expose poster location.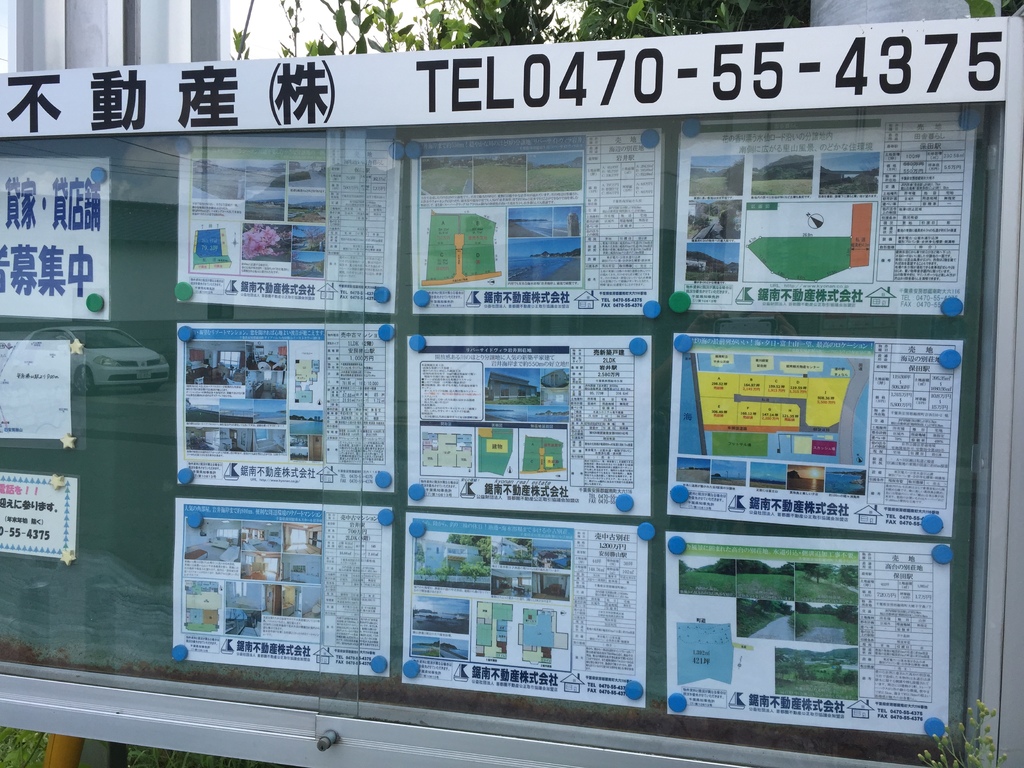
Exposed at bbox=[675, 115, 976, 315].
